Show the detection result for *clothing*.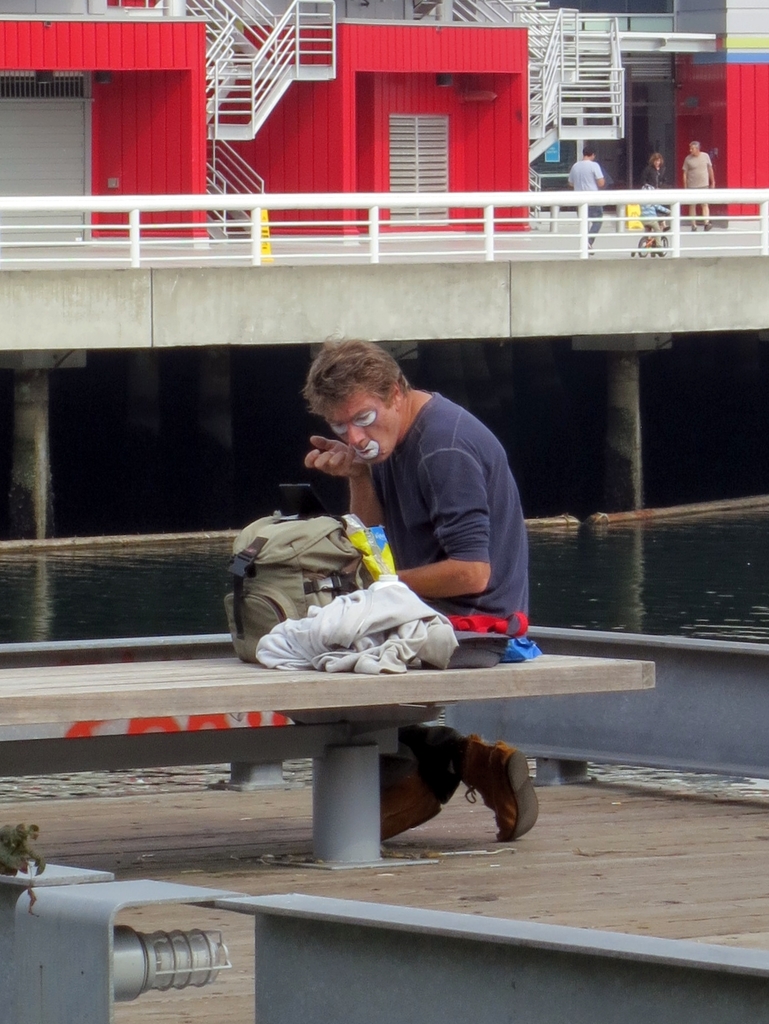
(365,392,527,620).
